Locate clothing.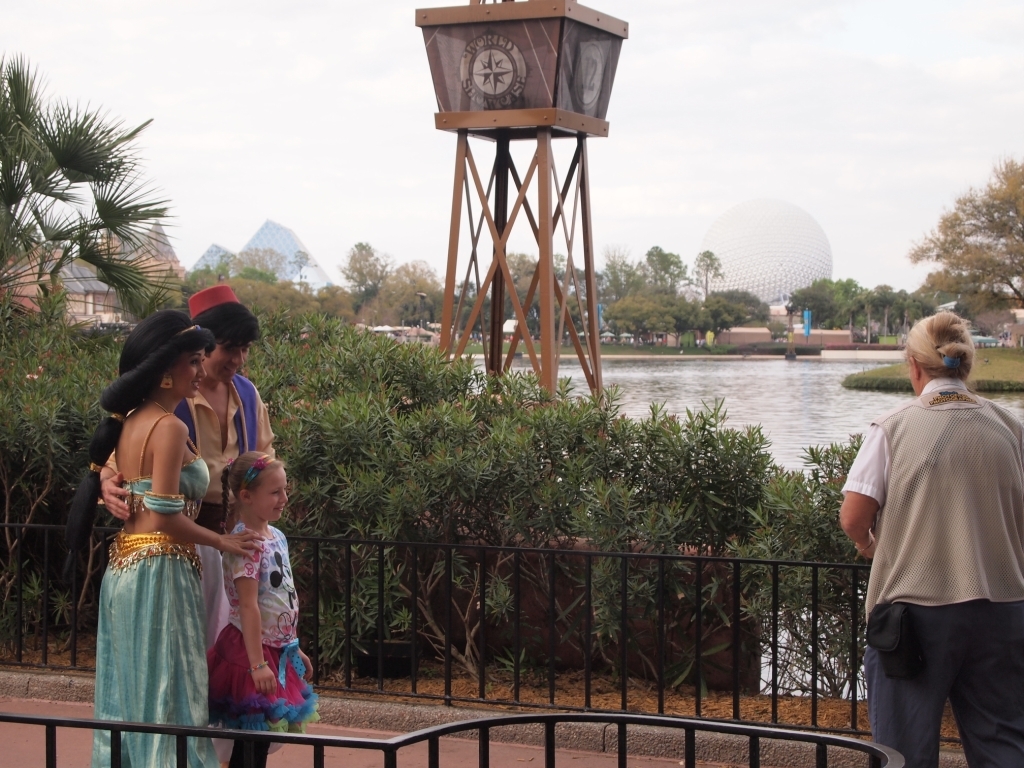
Bounding box: select_region(83, 529, 208, 767).
